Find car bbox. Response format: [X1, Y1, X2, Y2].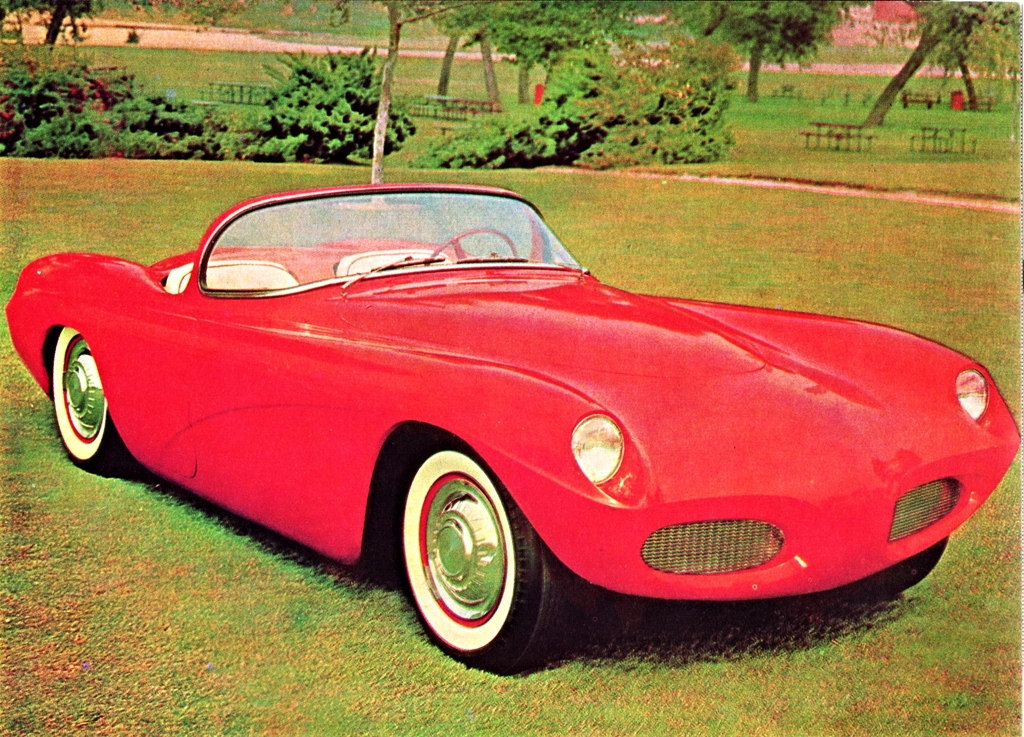
[4, 177, 1020, 684].
